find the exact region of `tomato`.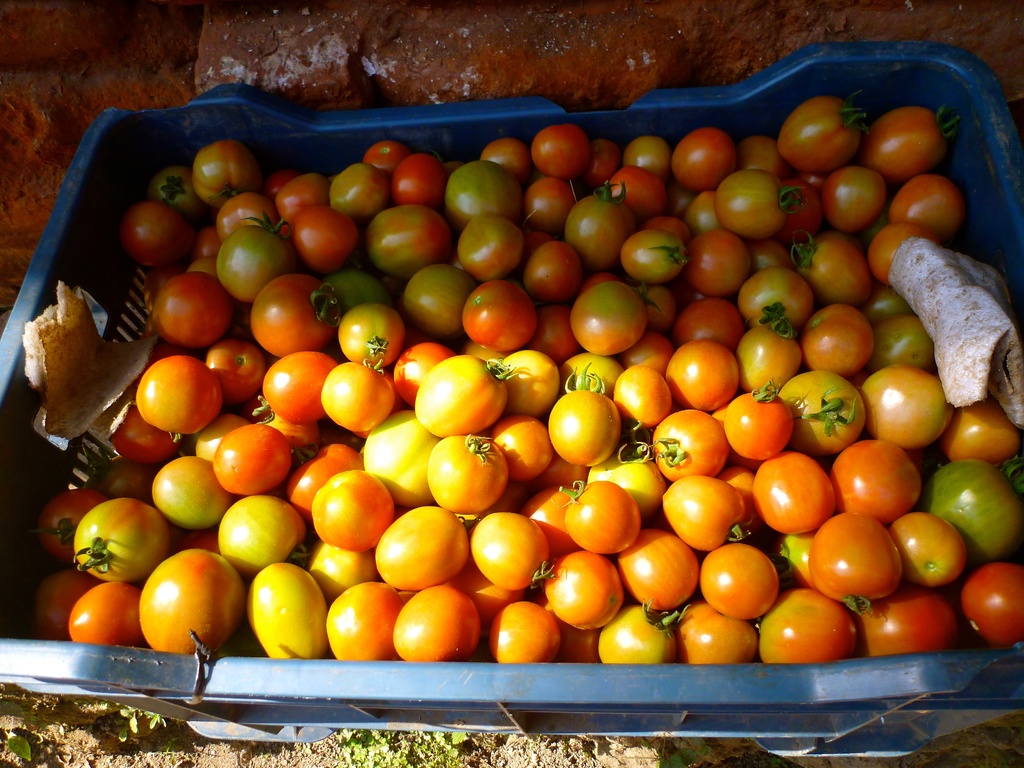
Exact region: x1=218, y1=491, x2=307, y2=573.
